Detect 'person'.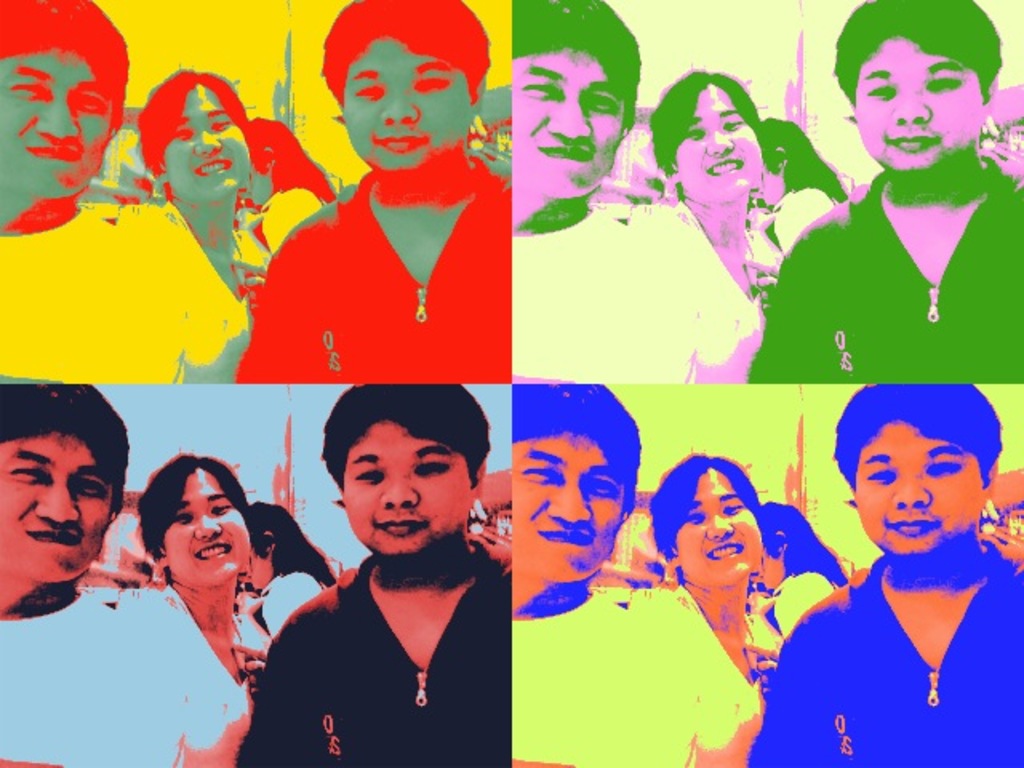
Detected at <bbox>629, 450, 834, 766</bbox>.
